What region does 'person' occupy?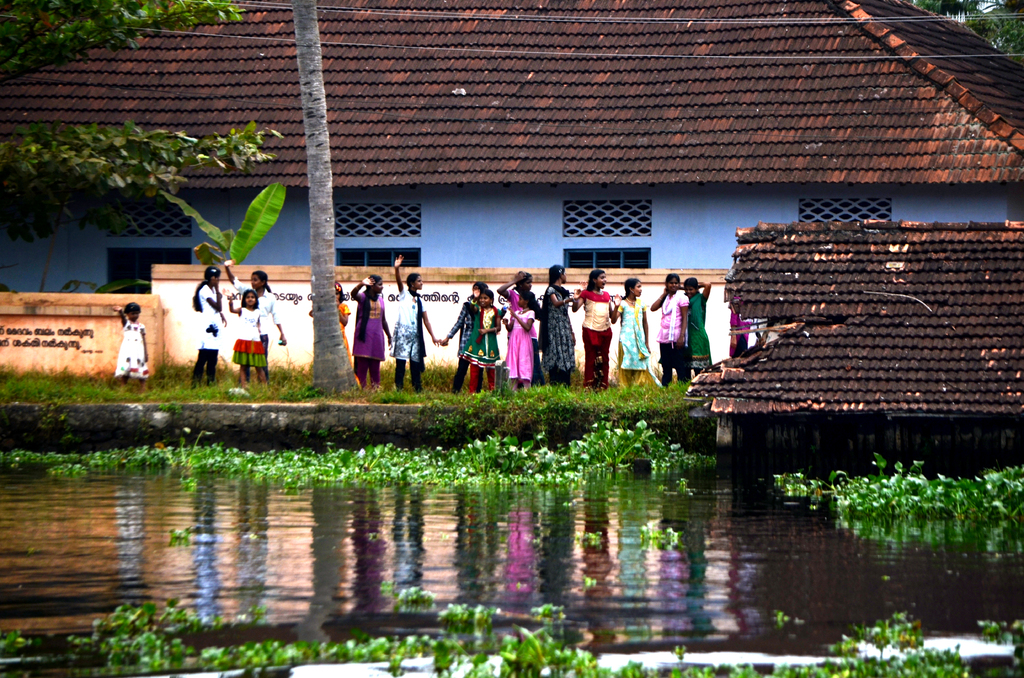
[538,267,586,386].
